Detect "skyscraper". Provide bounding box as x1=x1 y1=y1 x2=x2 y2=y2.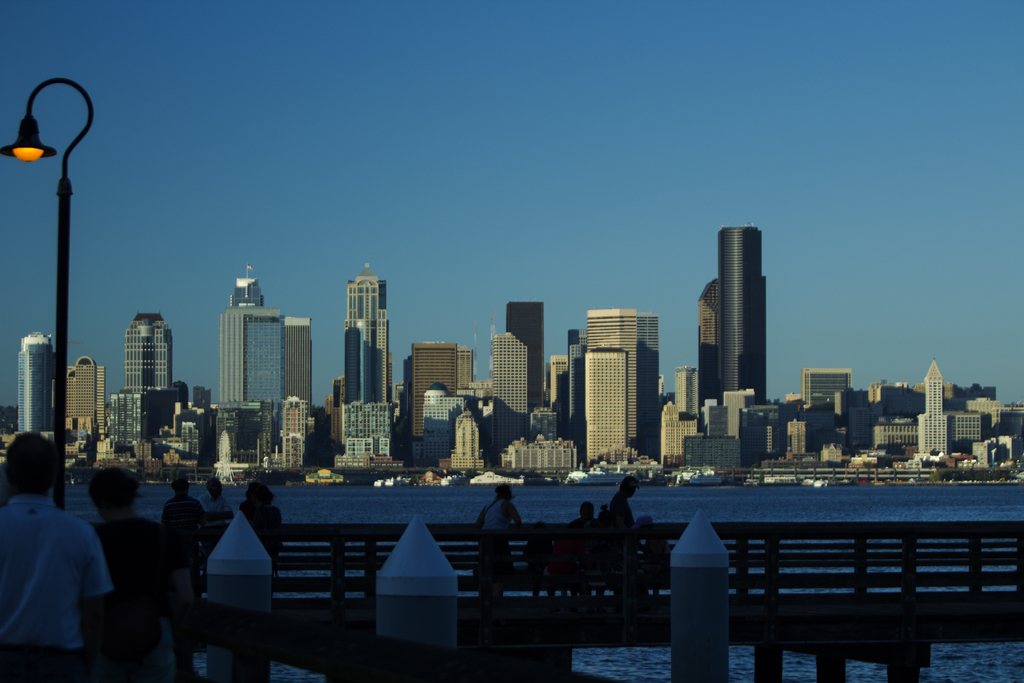
x1=15 y1=336 x2=57 y2=440.
